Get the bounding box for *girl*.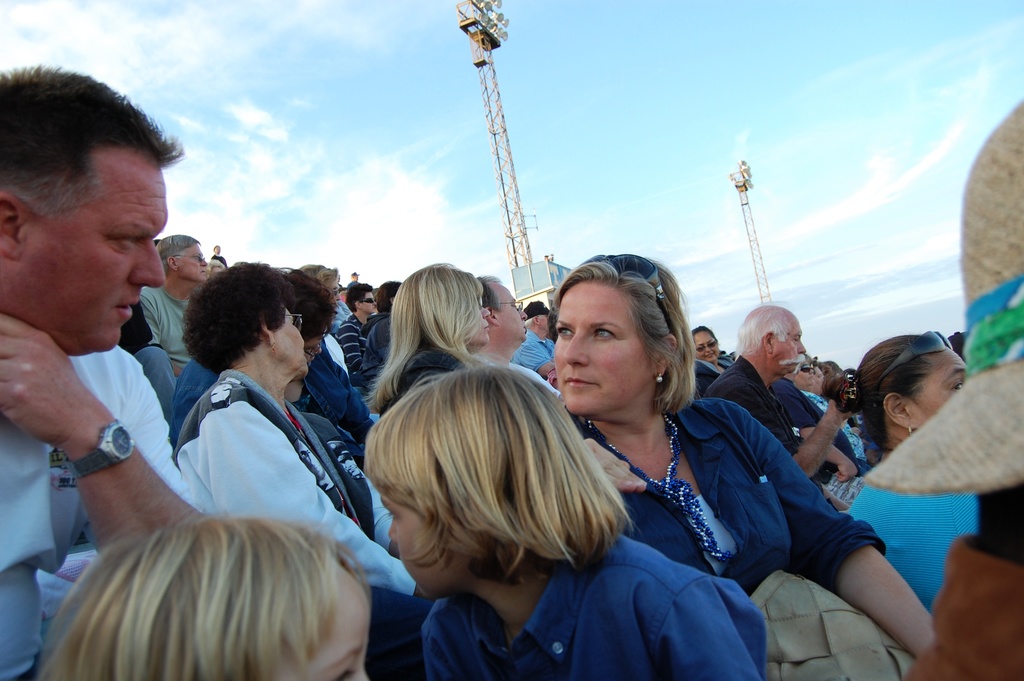
Rect(28, 531, 369, 680).
